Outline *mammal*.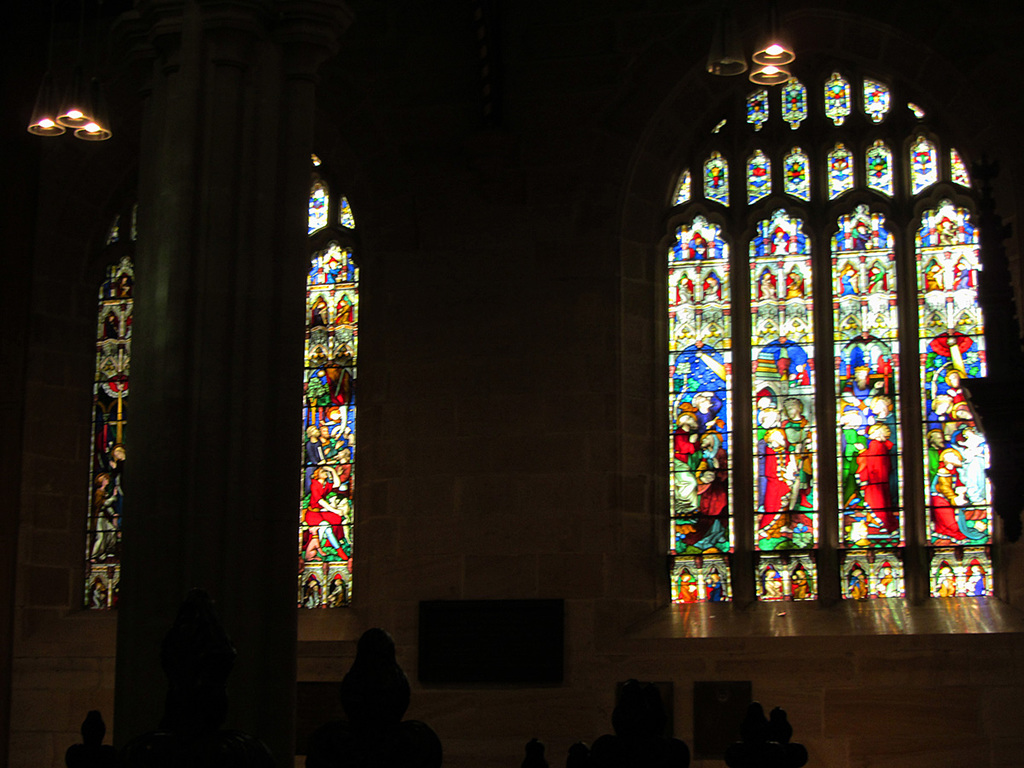
Outline: 788 557 812 602.
